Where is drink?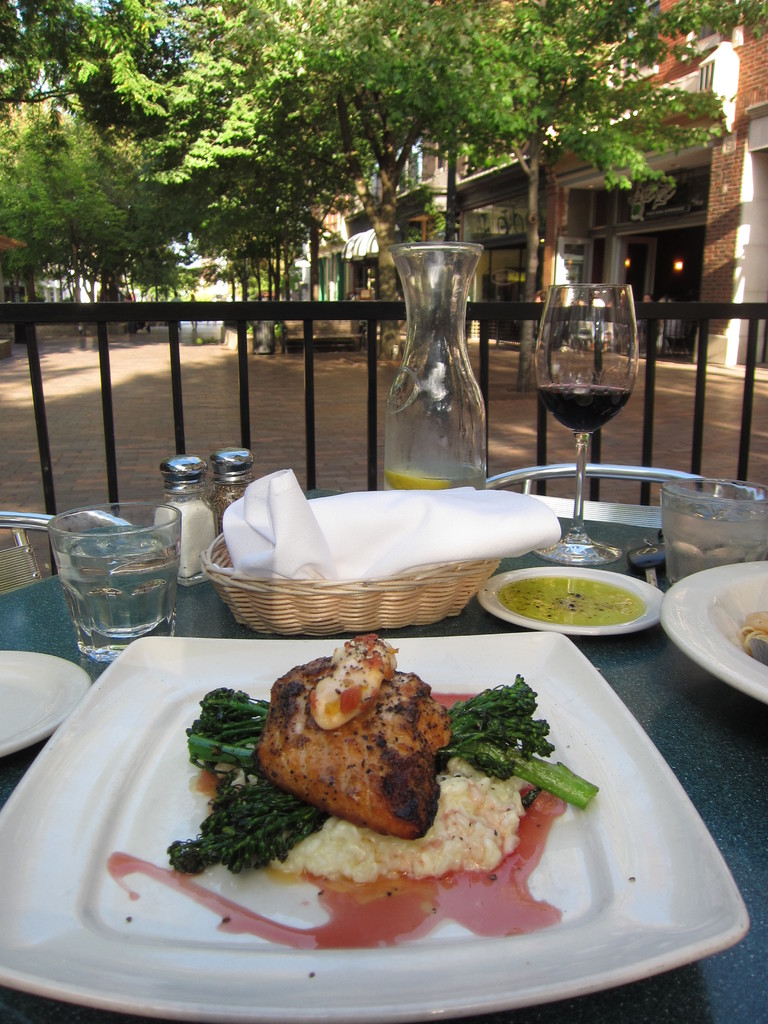
bbox(61, 547, 184, 659).
